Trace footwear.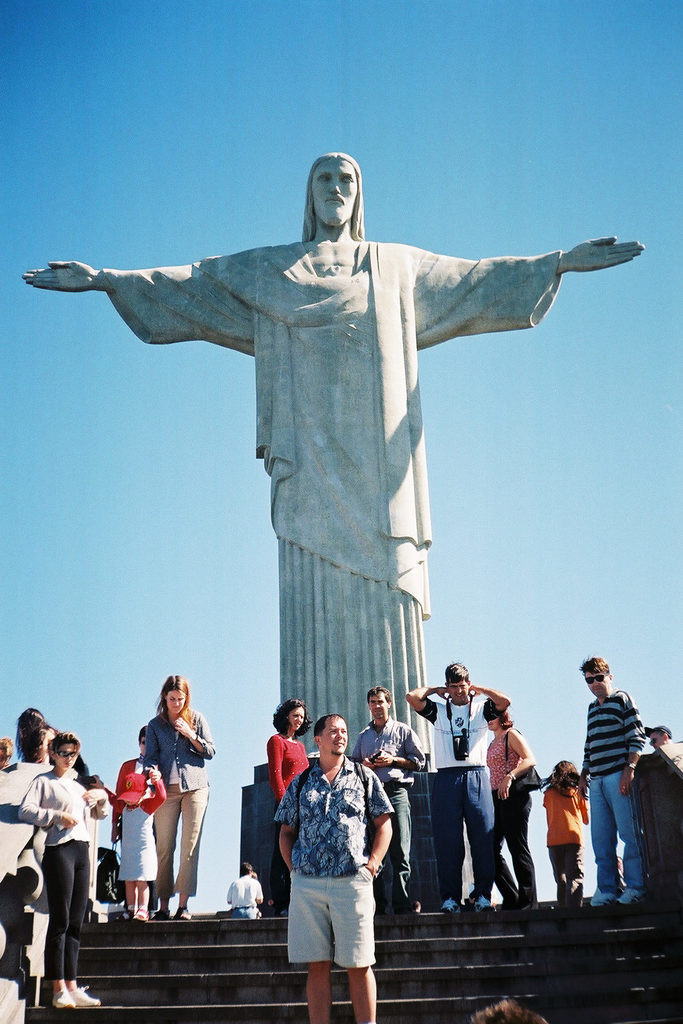
Traced to crop(522, 901, 539, 909).
